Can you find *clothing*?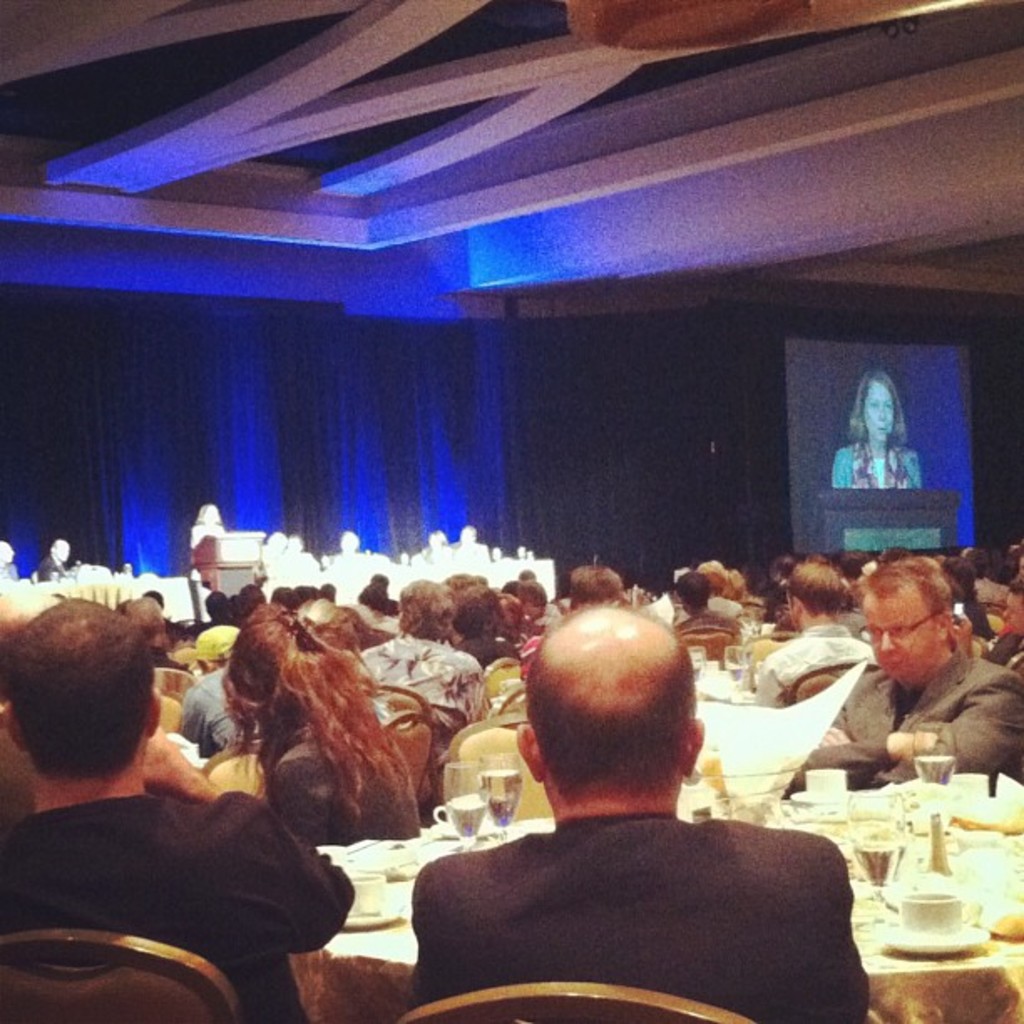
Yes, bounding box: crop(137, 648, 176, 669).
